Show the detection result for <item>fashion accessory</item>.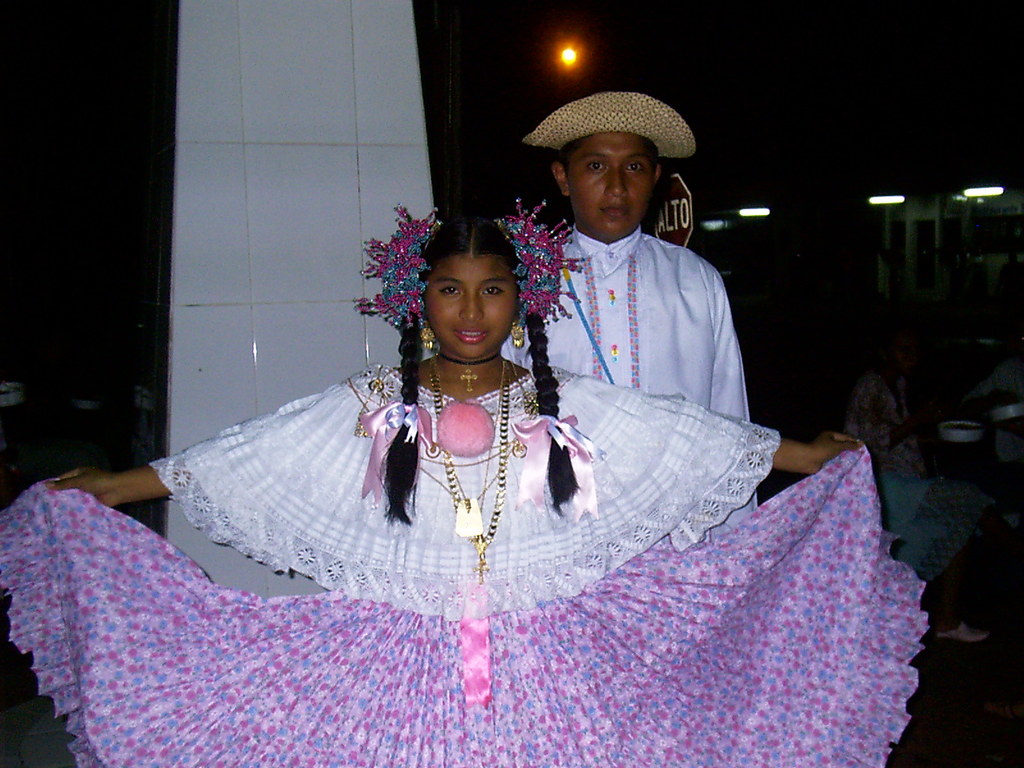
BBox(522, 84, 702, 167).
